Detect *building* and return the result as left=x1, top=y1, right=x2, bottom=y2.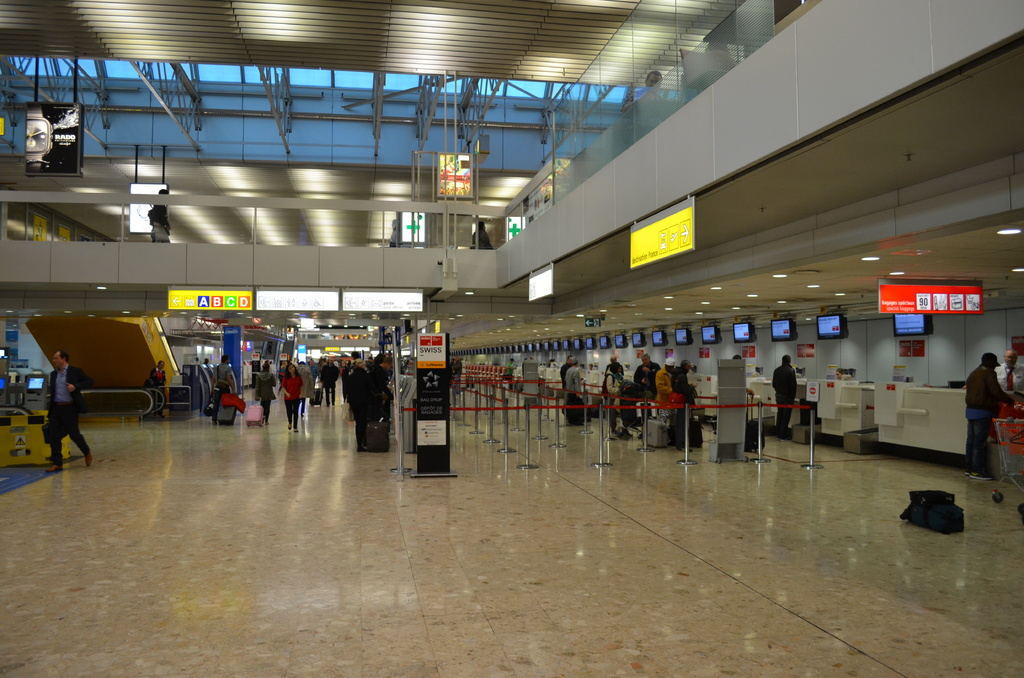
left=0, top=0, right=1023, bottom=677.
